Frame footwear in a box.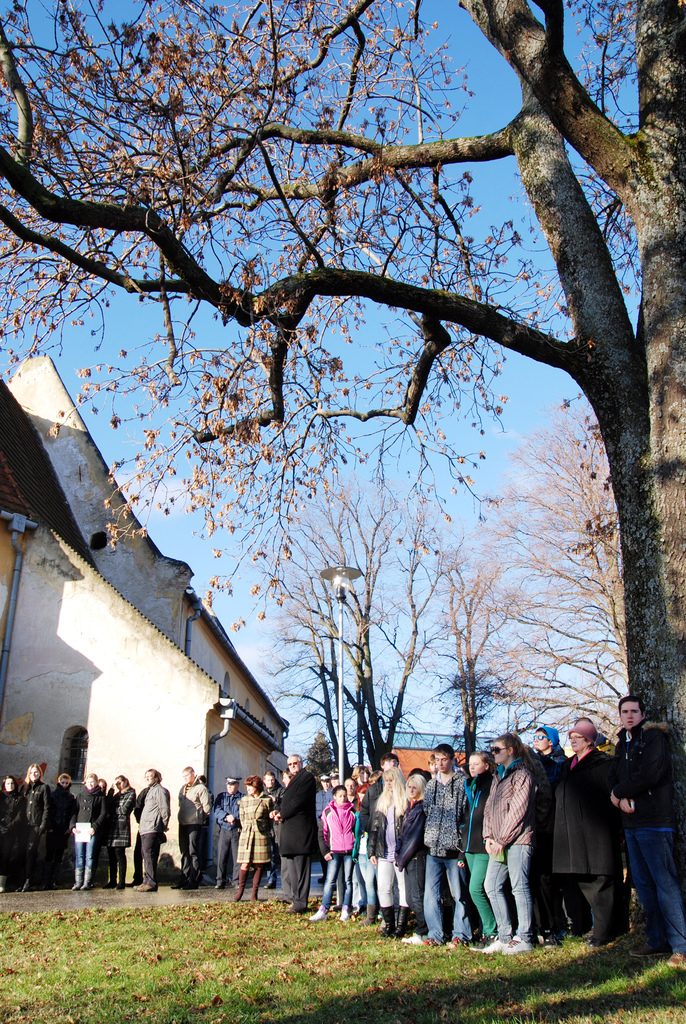
Rect(498, 936, 538, 954).
